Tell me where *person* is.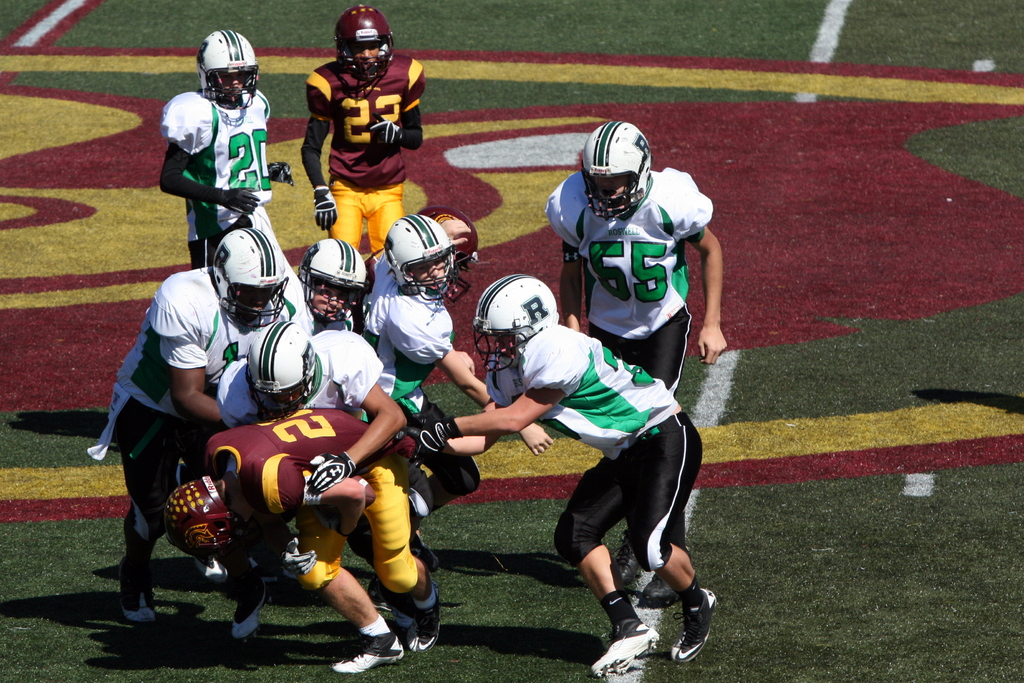
*person* is at bbox=[353, 218, 550, 565].
